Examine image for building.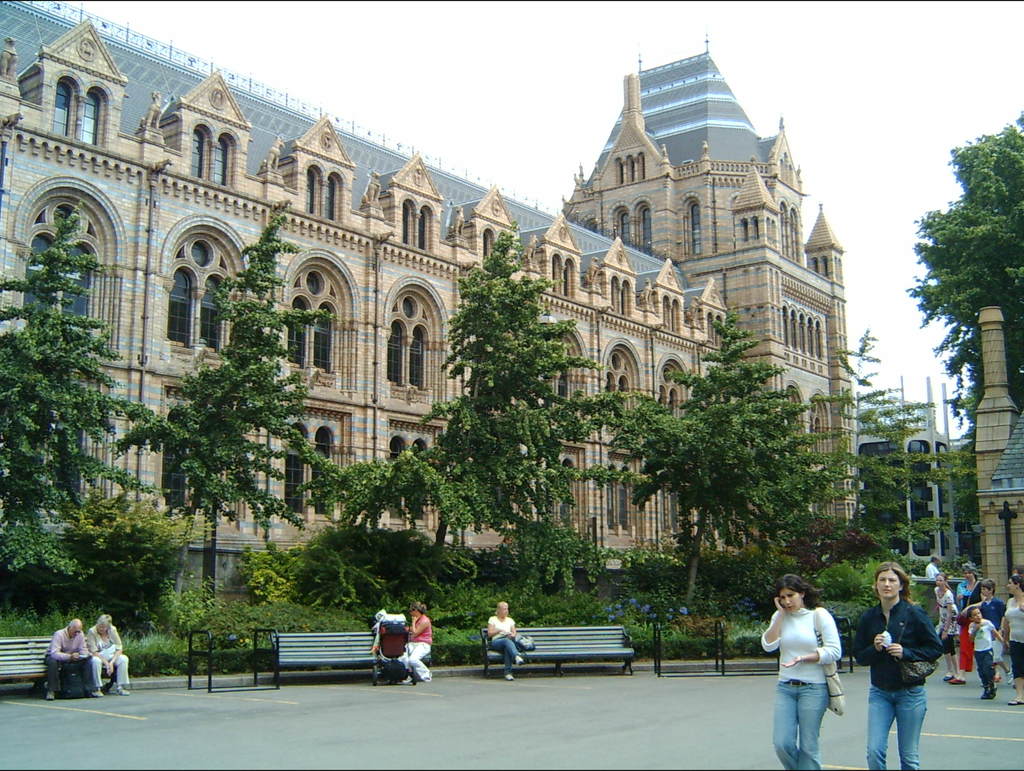
Examination result: <region>850, 380, 960, 570</region>.
